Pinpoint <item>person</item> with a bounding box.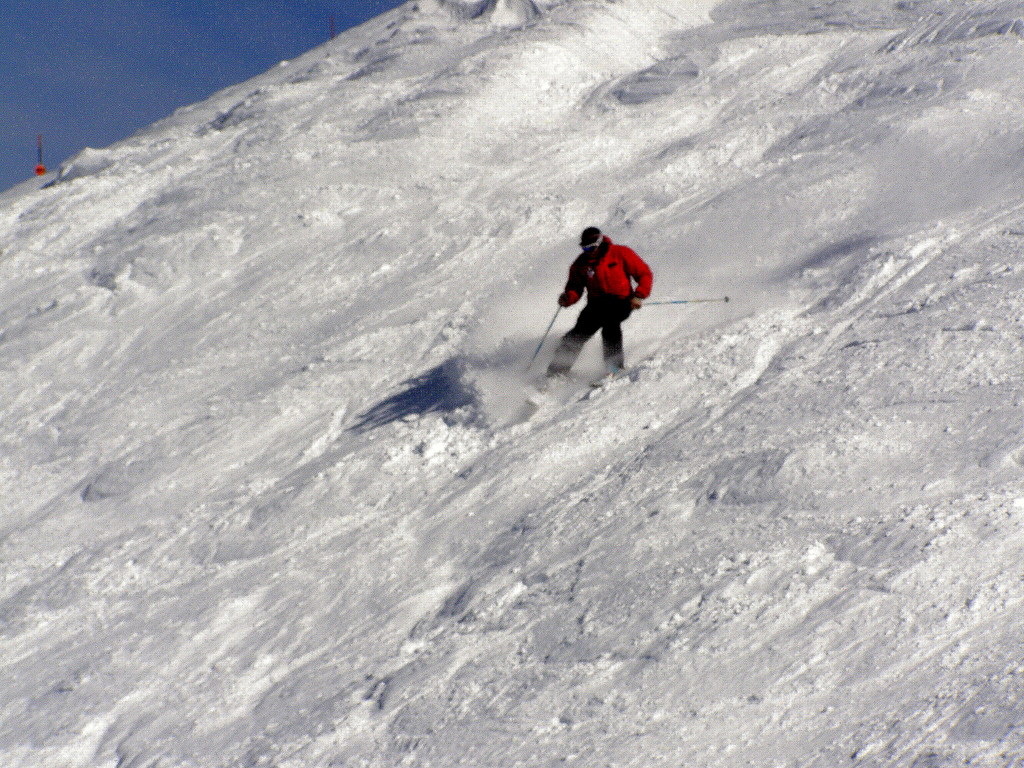
box=[554, 213, 650, 367].
